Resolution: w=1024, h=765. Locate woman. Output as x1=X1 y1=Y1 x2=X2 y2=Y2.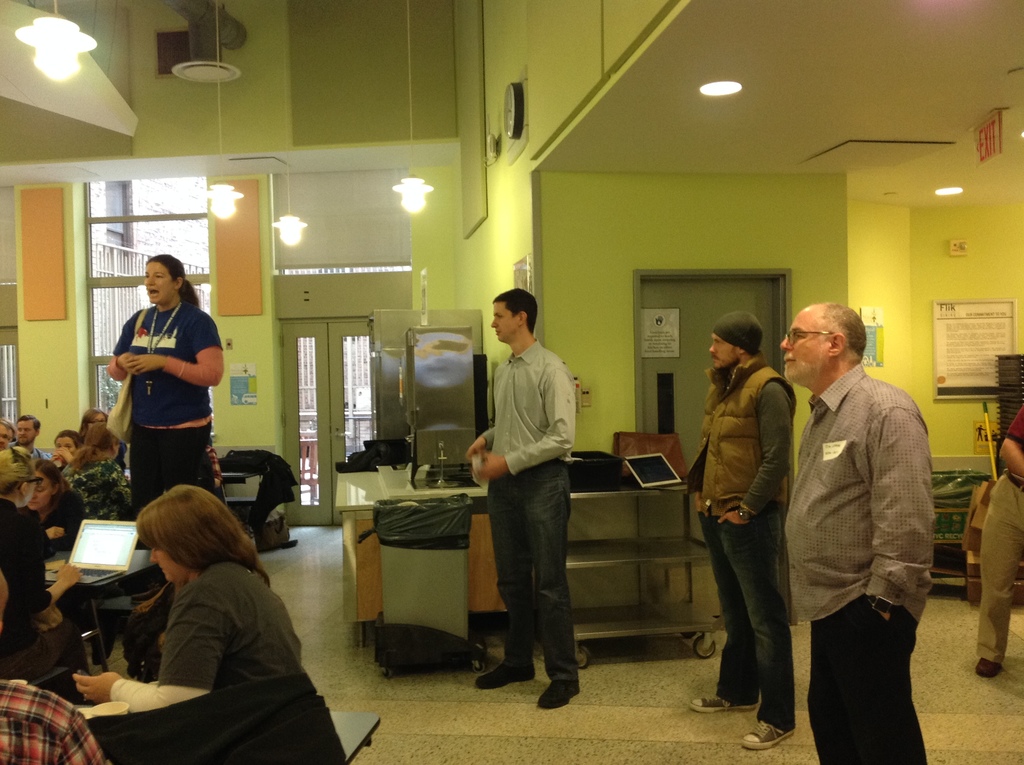
x1=77 y1=403 x2=106 y2=439.
